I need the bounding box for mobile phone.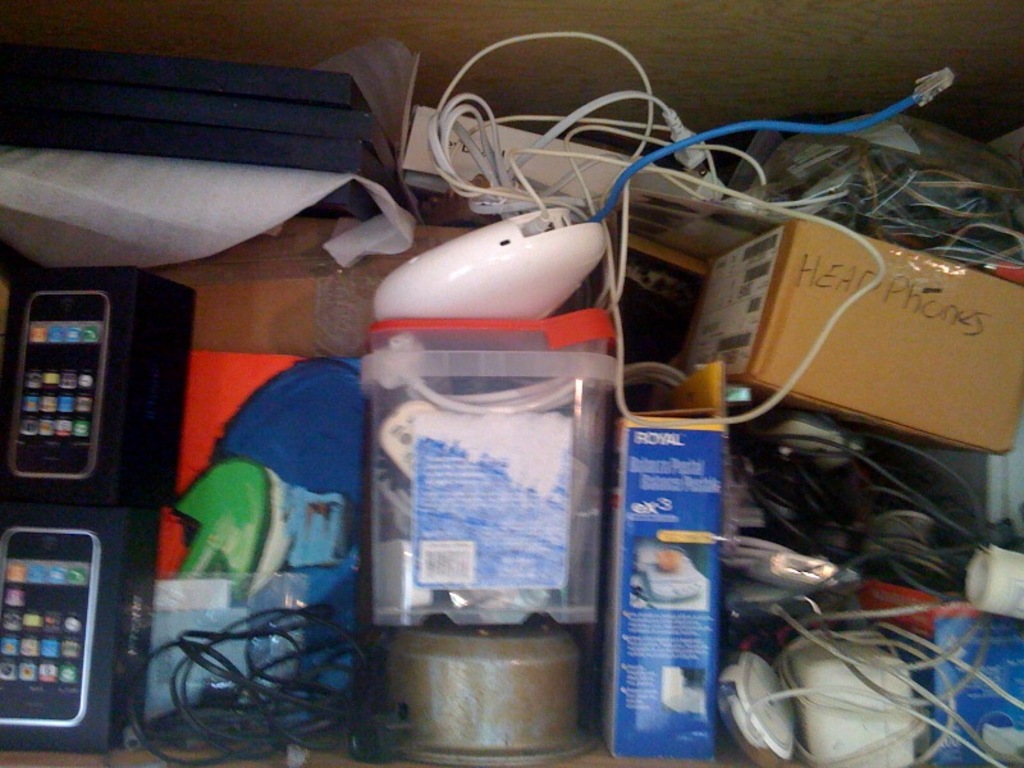
Here it is: [left=6, top=522, right=110, bottom=739].
